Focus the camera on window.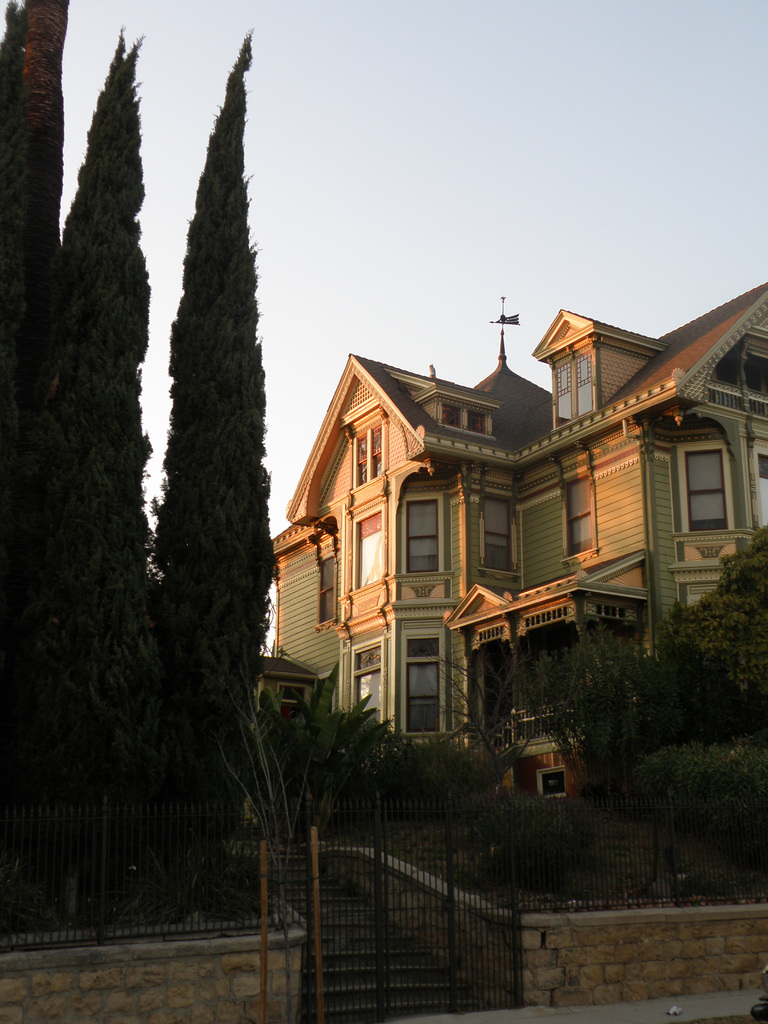
Focus region: rect(436, 400, 494, 436).
